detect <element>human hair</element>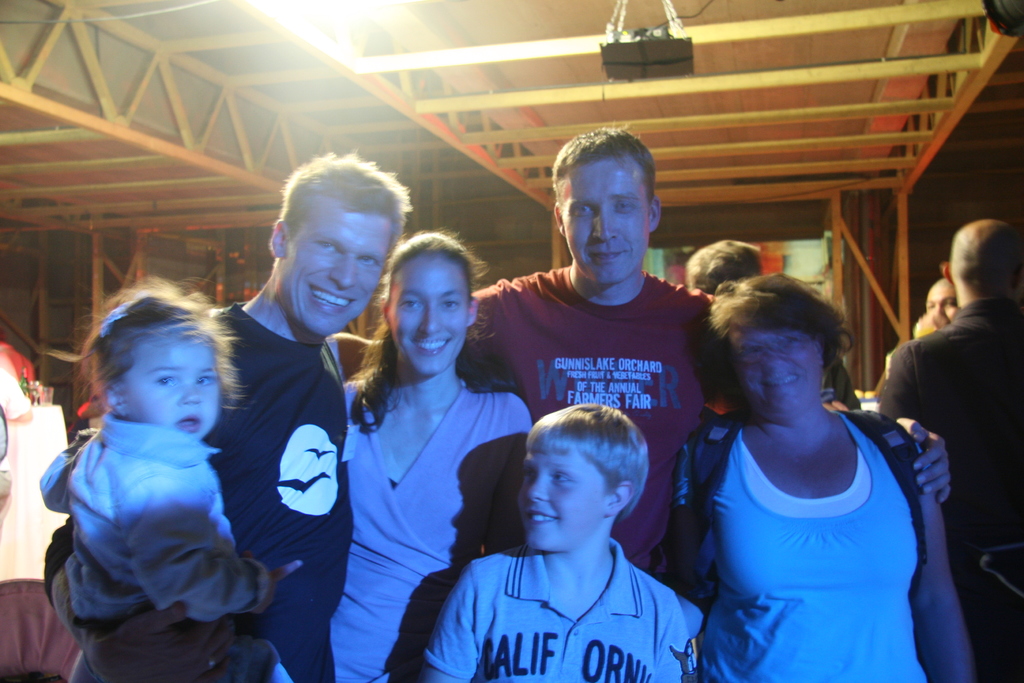
rect(522, 404, 650, 525)
